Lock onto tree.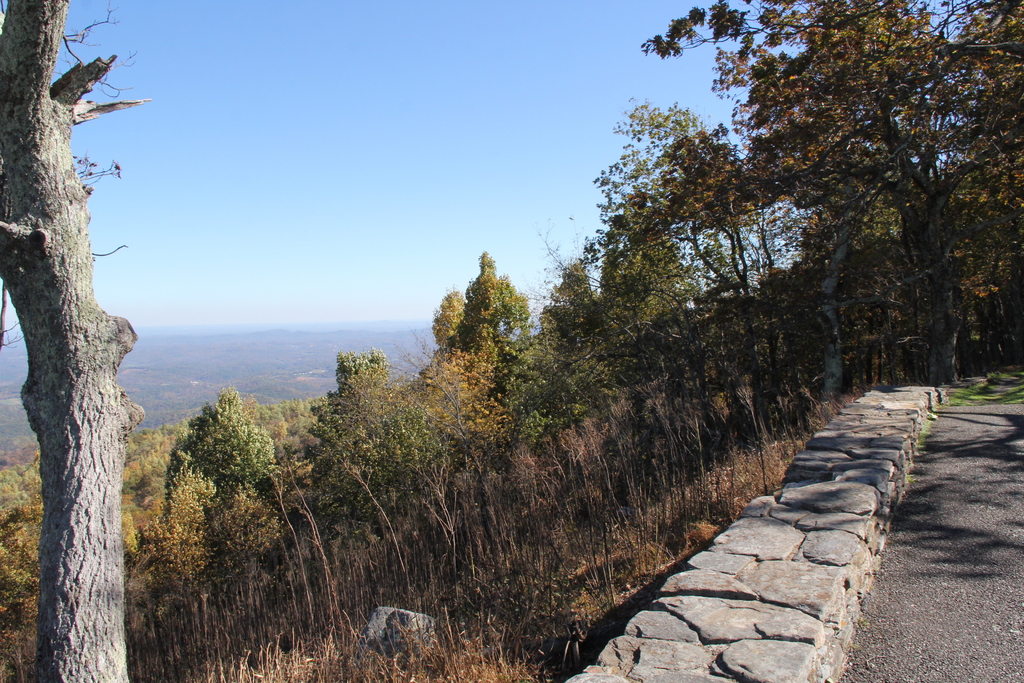
Locked: 408 243 588 542.
